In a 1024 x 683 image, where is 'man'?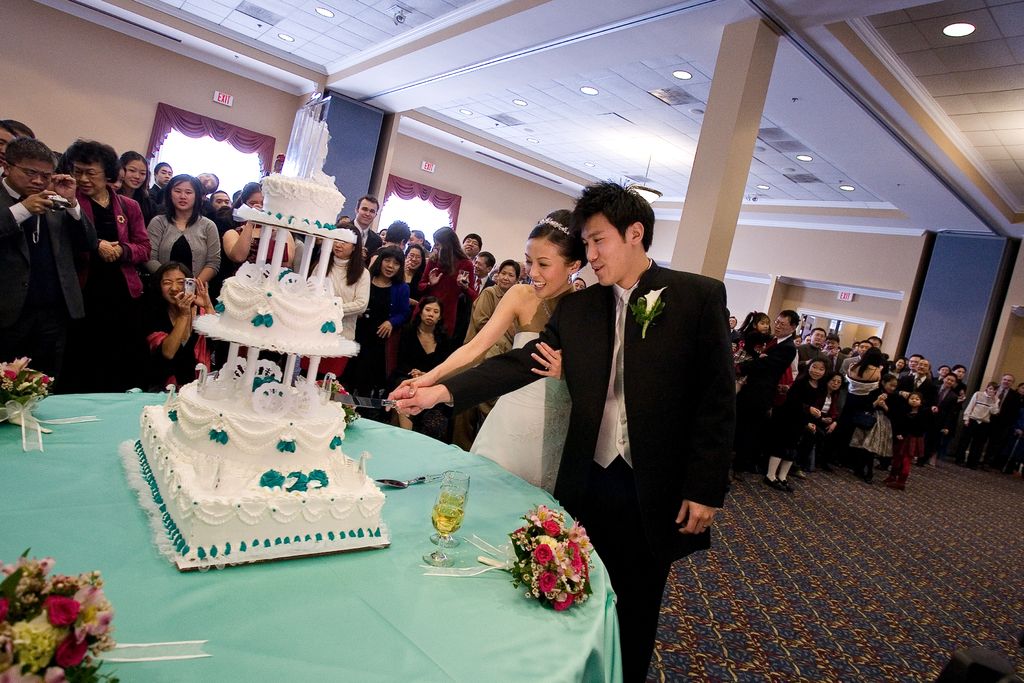
(x1=146, y1=158, x2=177, y2=212).
